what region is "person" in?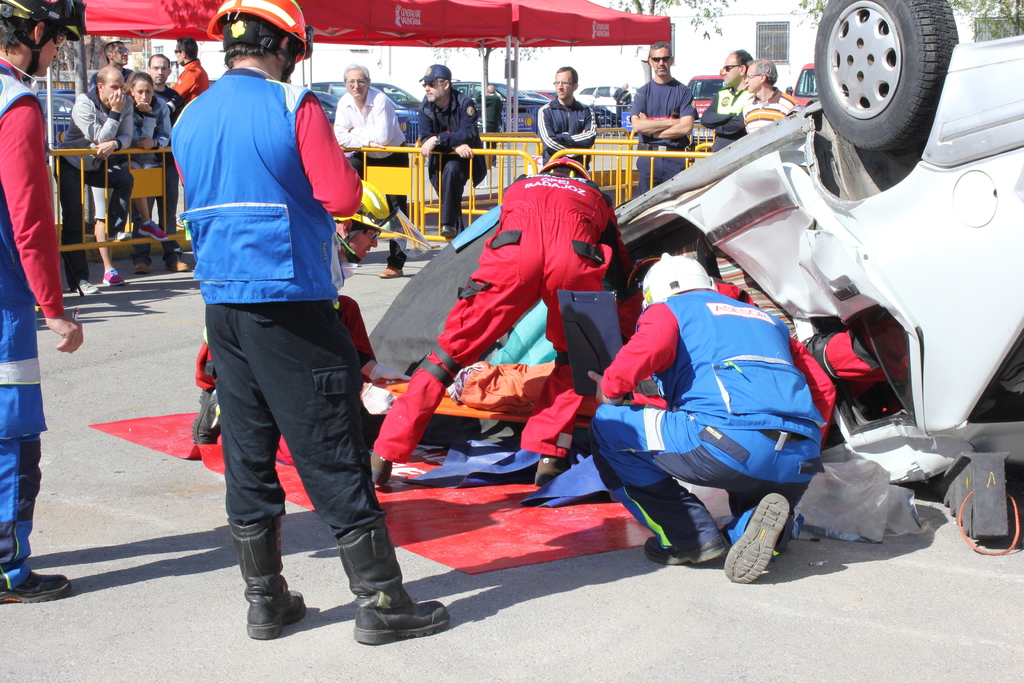
<bbox>619, 41, 692, 199</bbox>.
